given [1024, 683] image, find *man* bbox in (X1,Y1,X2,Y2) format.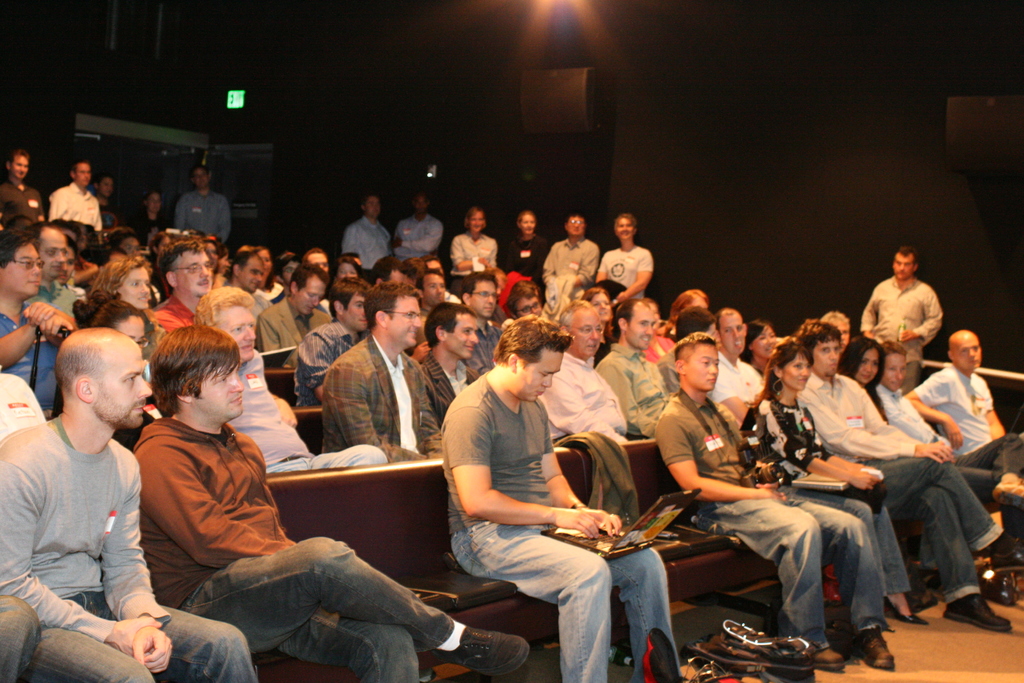
(367,255,400,283).
